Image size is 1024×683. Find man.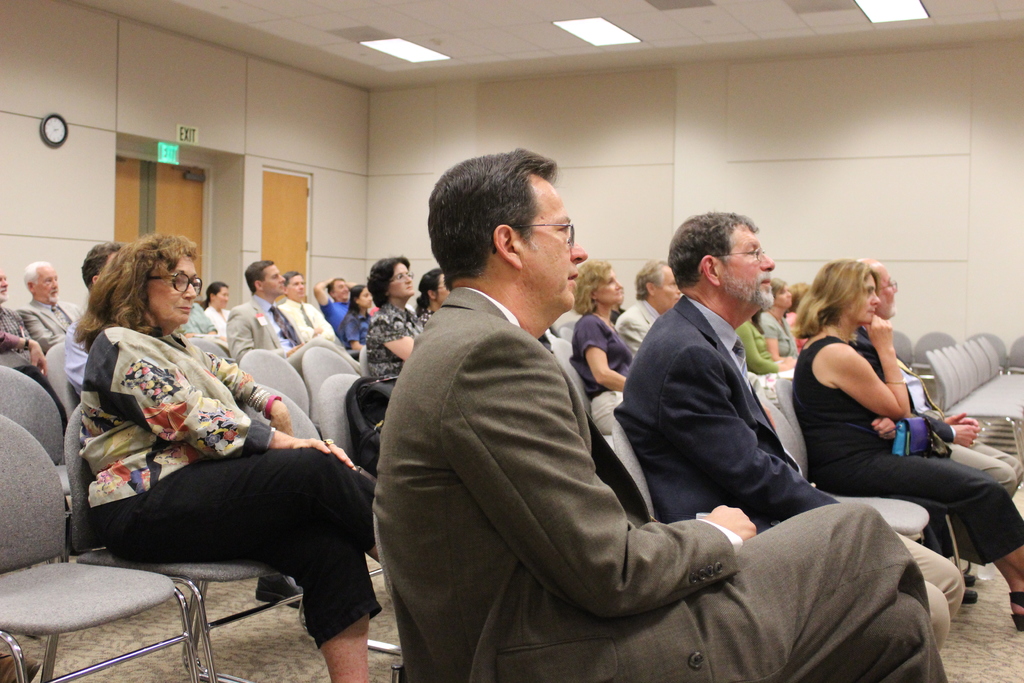
left=0, top=326, right=46, bottom=376.
